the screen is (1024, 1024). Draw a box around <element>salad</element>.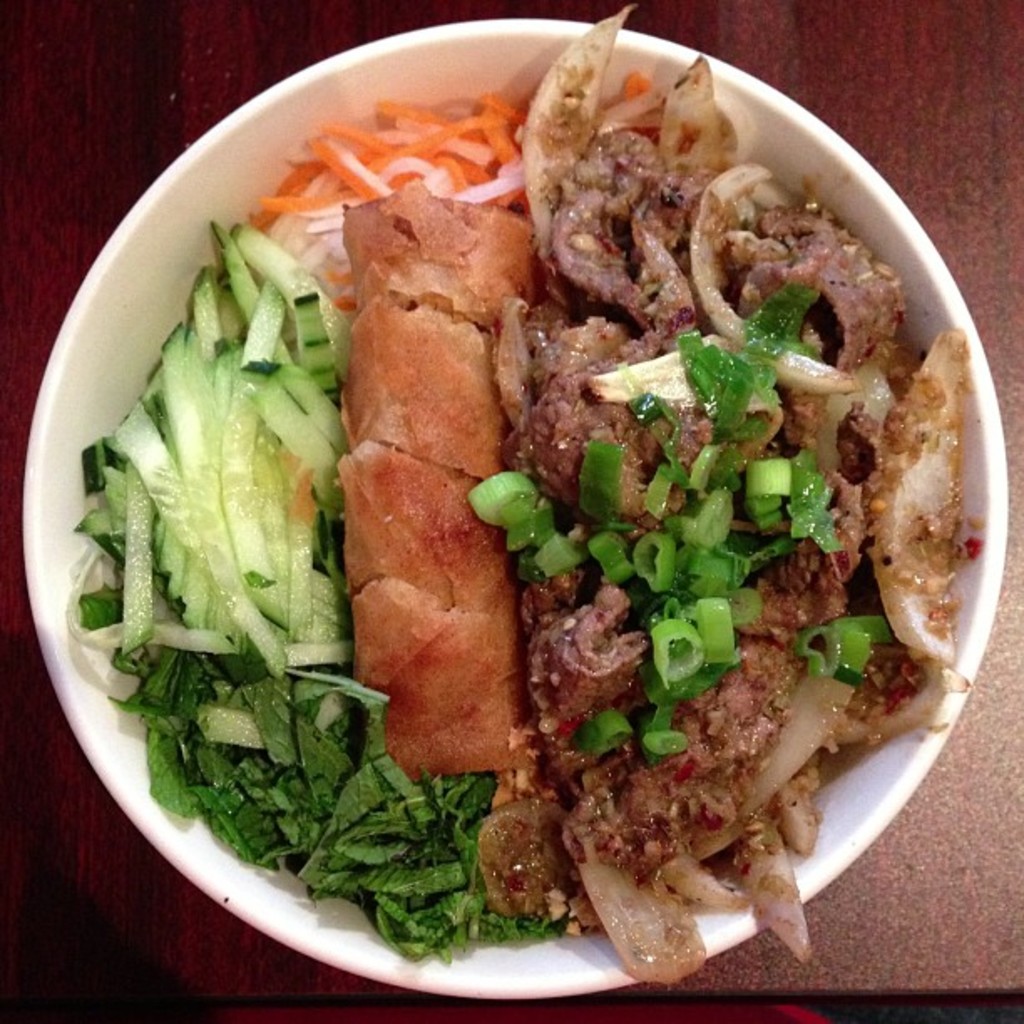
rect(50, 0, 999, 999).
